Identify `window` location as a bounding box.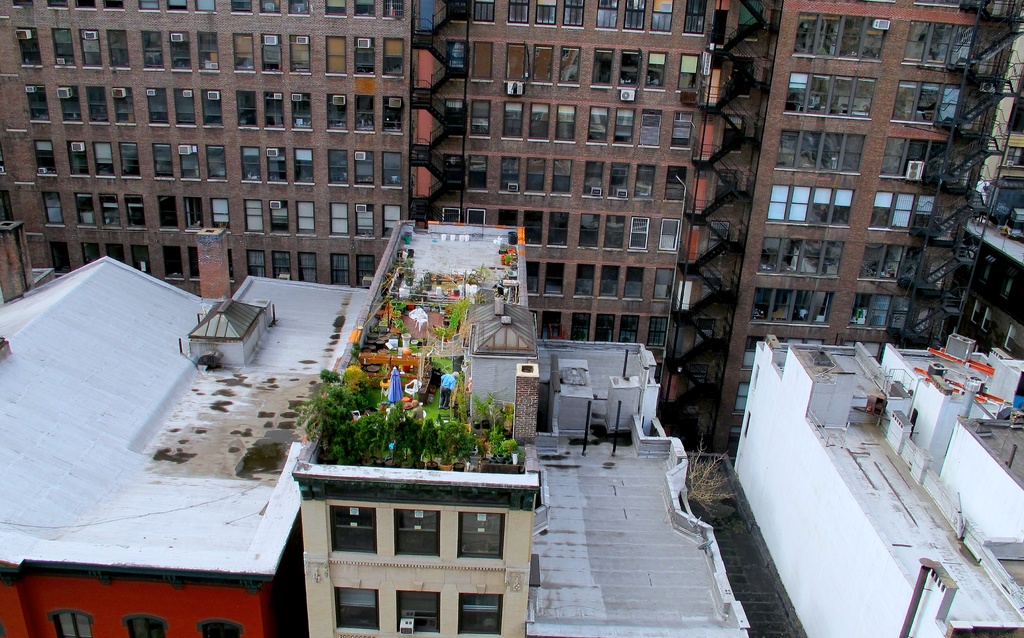
<box>92,143,115,179</box>.
